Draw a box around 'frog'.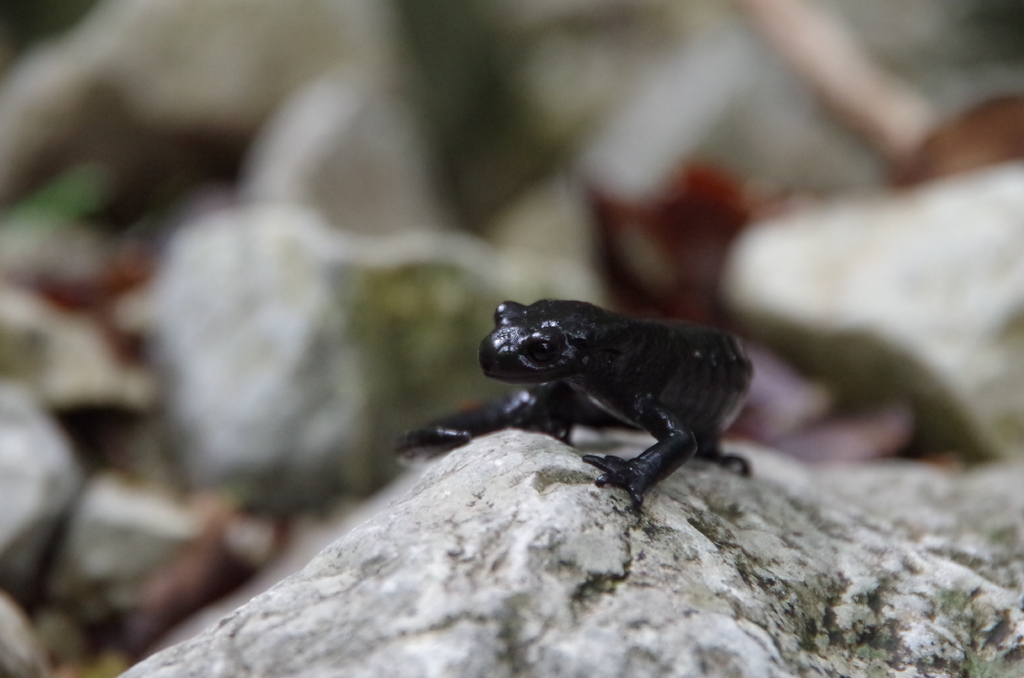
detection(388, 294, 753, 508).
